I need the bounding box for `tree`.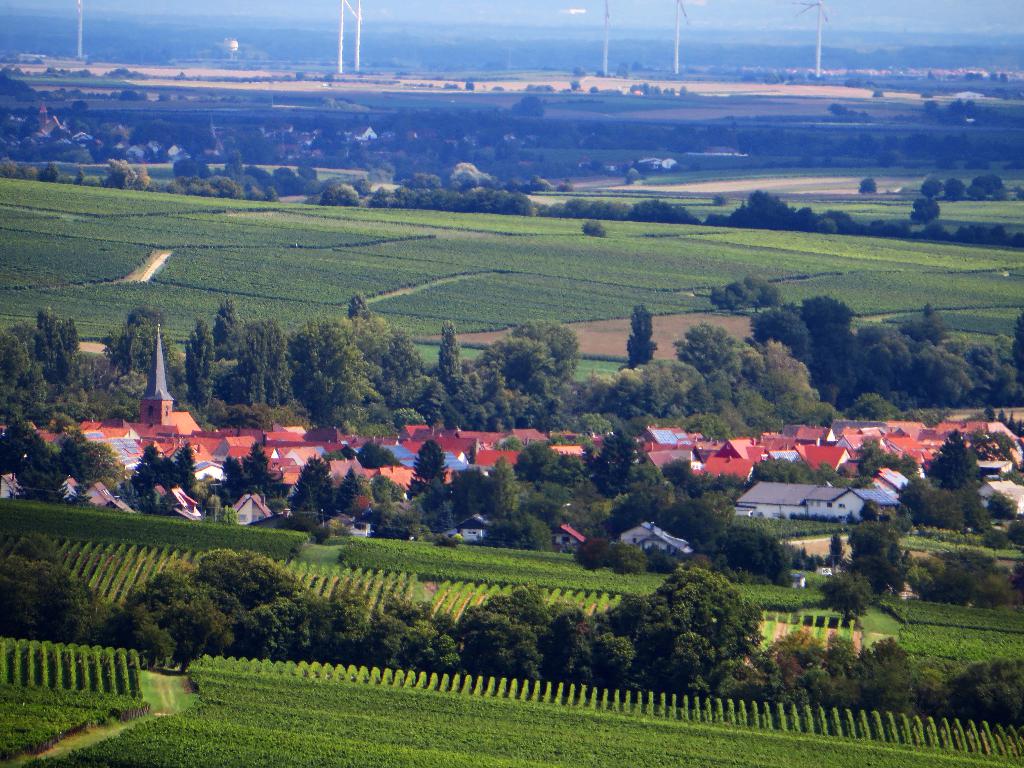
Here it is: region(973, 70, 983, 80).
